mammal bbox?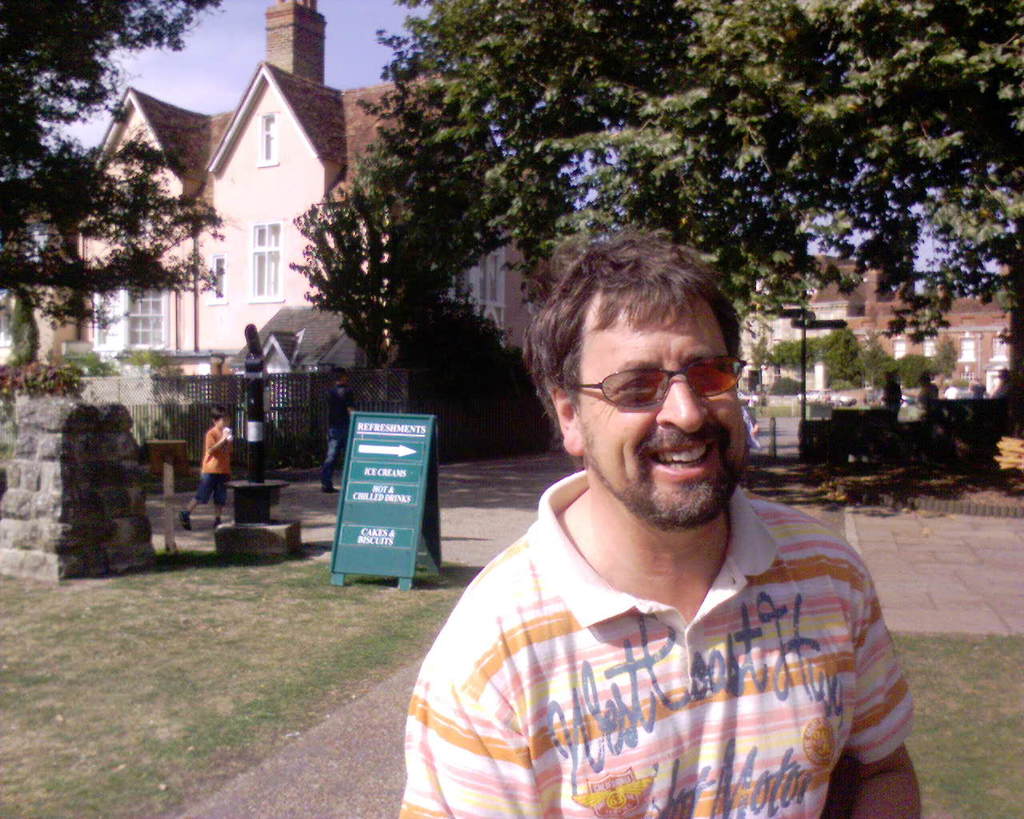
<bbox>316, 364, 358, 498</bbox>
